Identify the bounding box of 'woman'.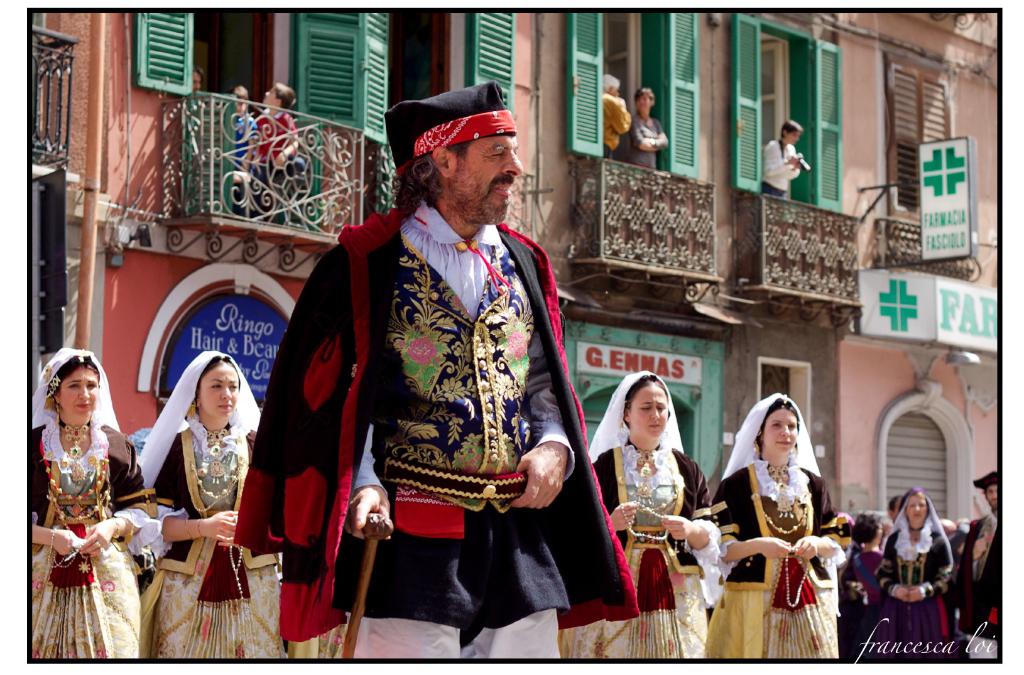
<box>621,82,675,168</box>.
